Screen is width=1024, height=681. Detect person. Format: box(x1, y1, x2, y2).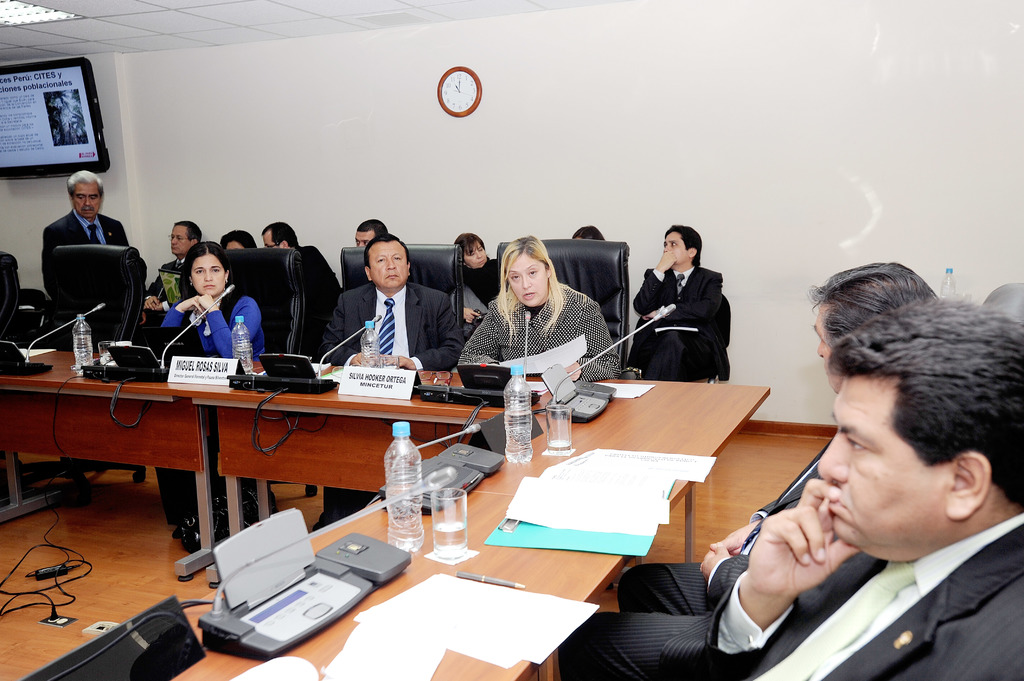
box(635, 223, 726, 384).
